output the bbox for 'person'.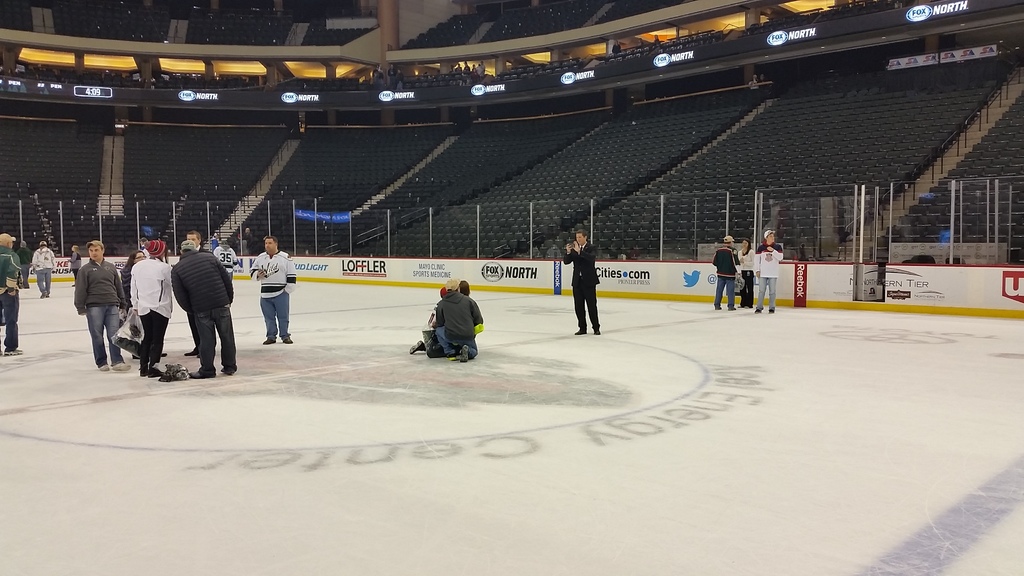
crop(429, 280, 478, 360).
